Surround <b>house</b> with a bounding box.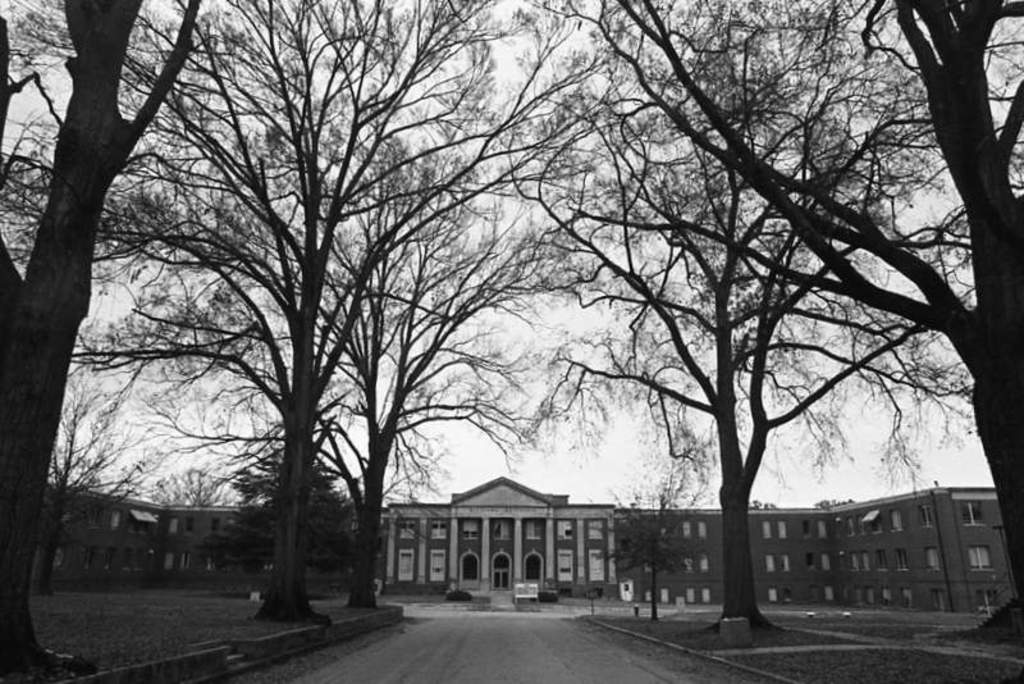
<box>831,484,1016,610</box>.
